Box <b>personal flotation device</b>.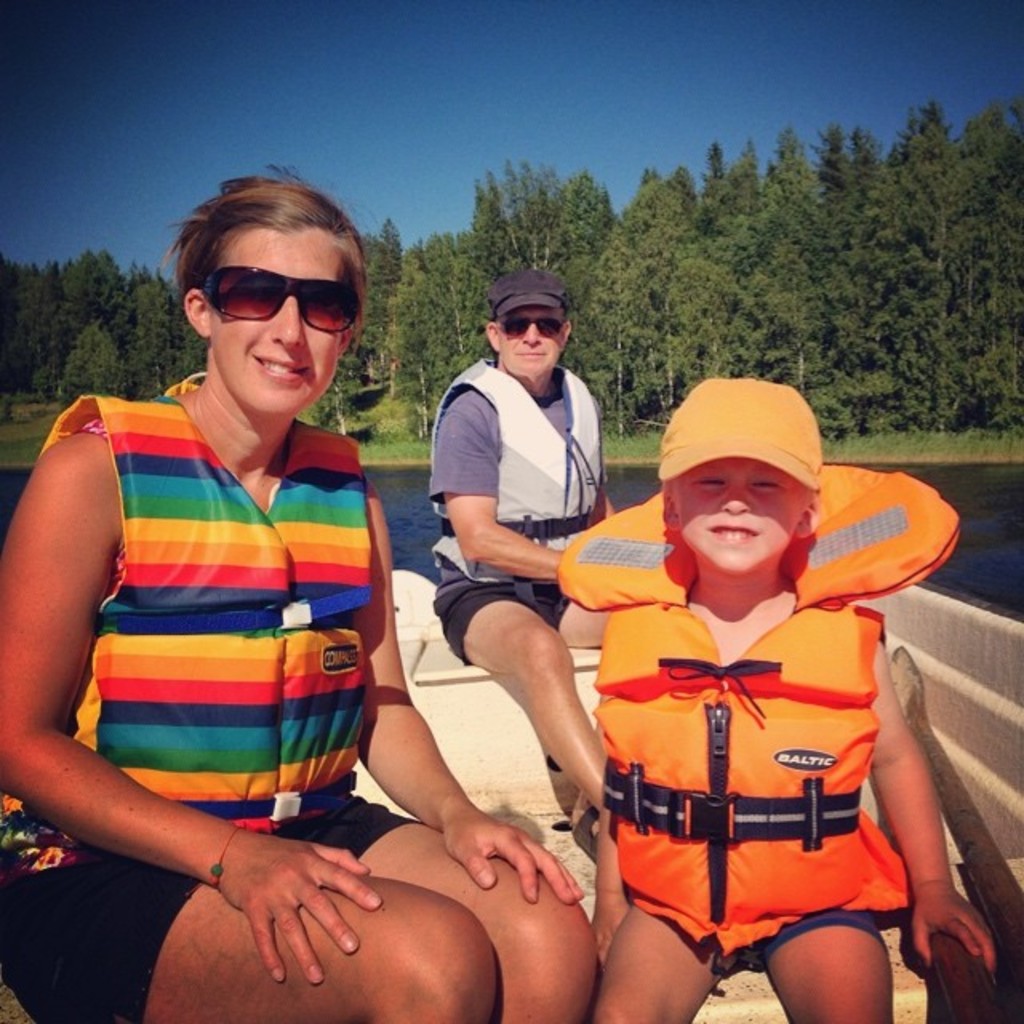
[416, 355, 610, 574].
